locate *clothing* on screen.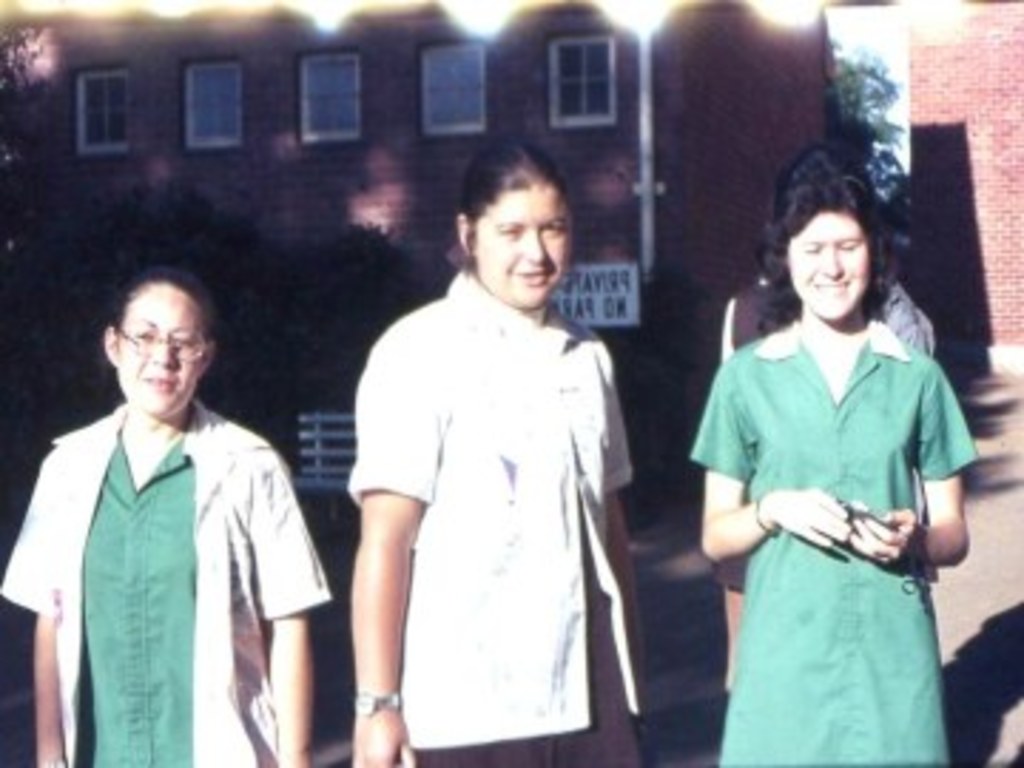
On screen at {"left": 686, "top": 313, "right": 976, "bottom": 765}.
